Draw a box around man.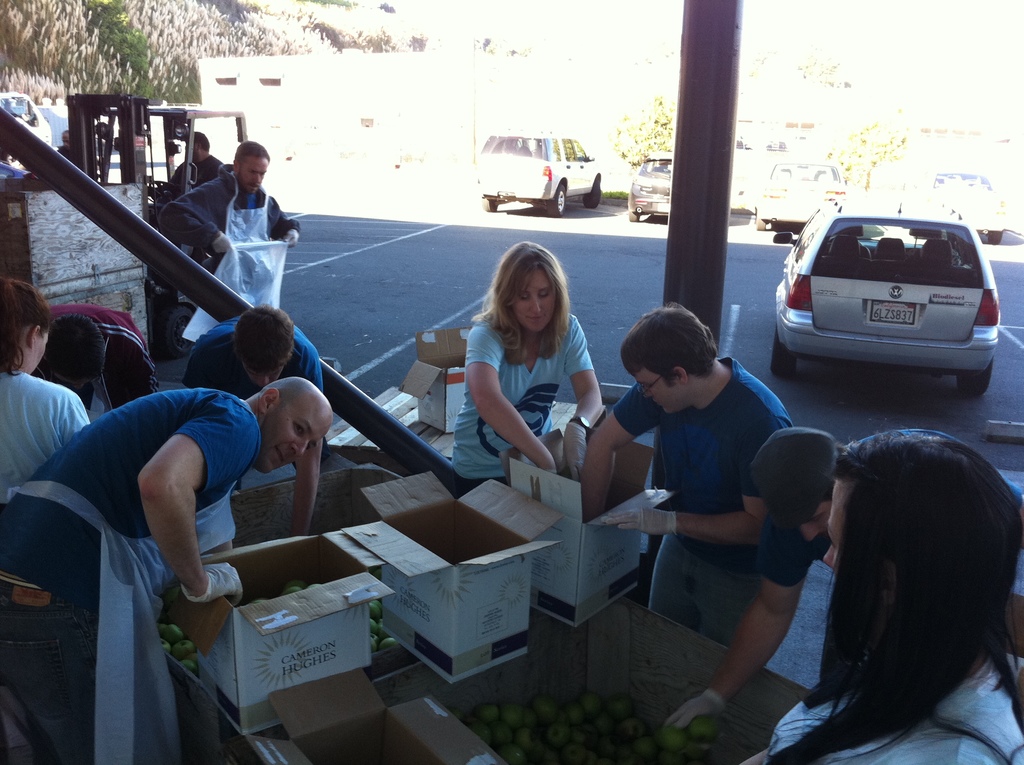
(x1=664, y1=424, x2=1023, y2=727).
